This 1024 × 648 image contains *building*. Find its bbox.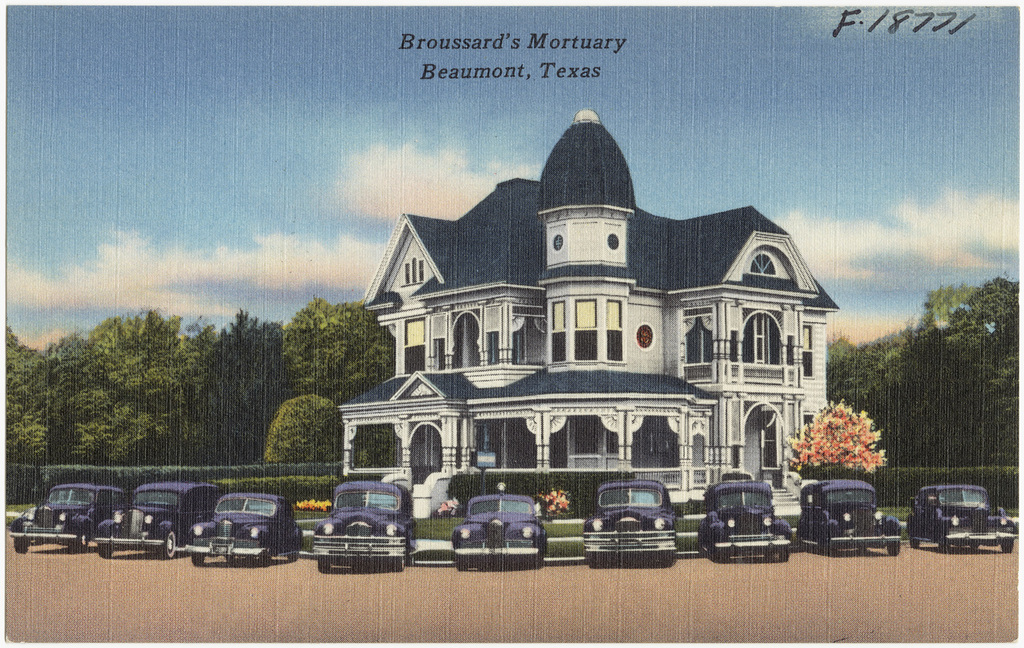
region(326, 121, 849, 524).
